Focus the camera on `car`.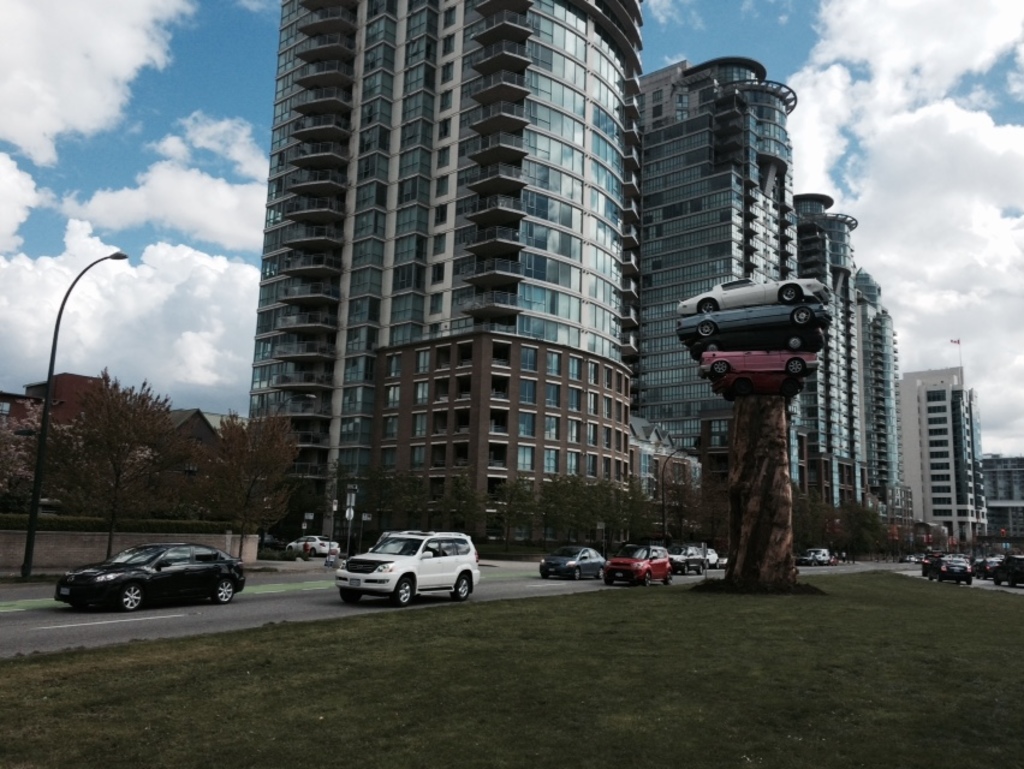
Focus region: l=605, t=540, r=674, b=589.
